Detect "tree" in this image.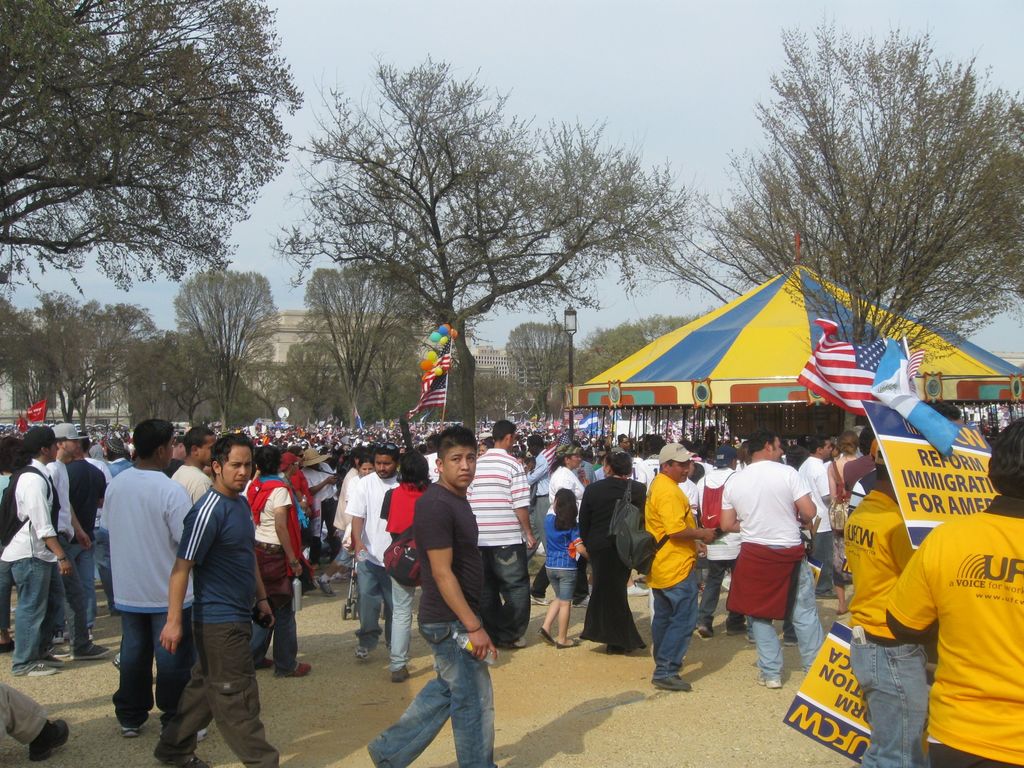
Detection: {"left": 299, "top": 262, "right": 422, "bottom": 430}.
